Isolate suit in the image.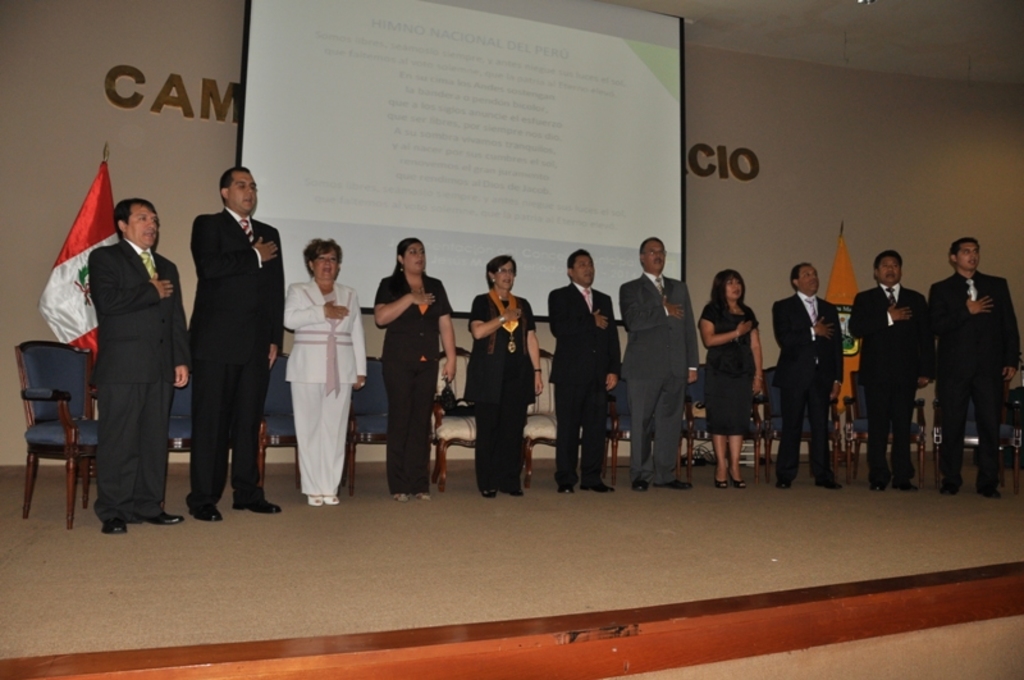
Isolated region: 621,274,700,490.
